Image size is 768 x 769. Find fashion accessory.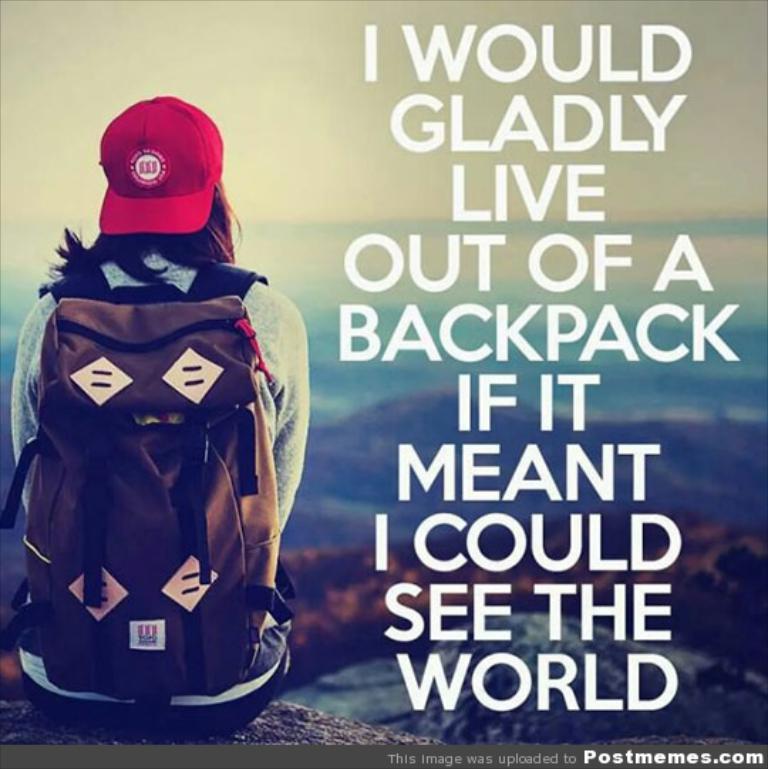
bbox=[97, 100, 225, 233].
